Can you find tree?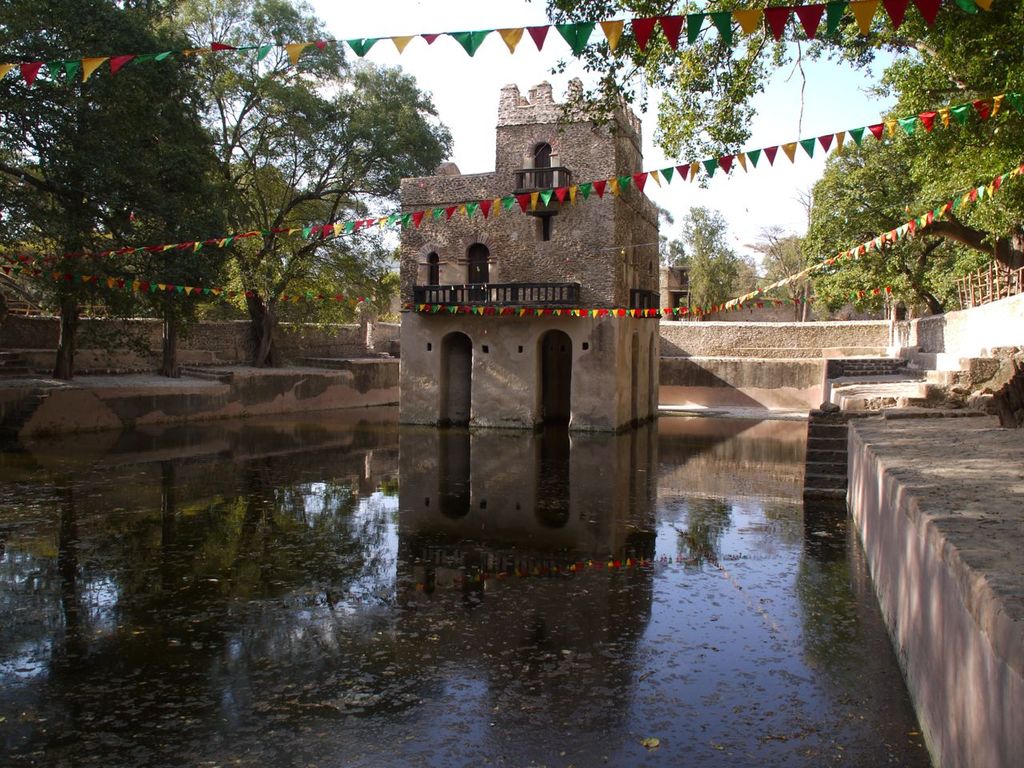
Yes, bounding box: region(678, 229, 762, 326).
